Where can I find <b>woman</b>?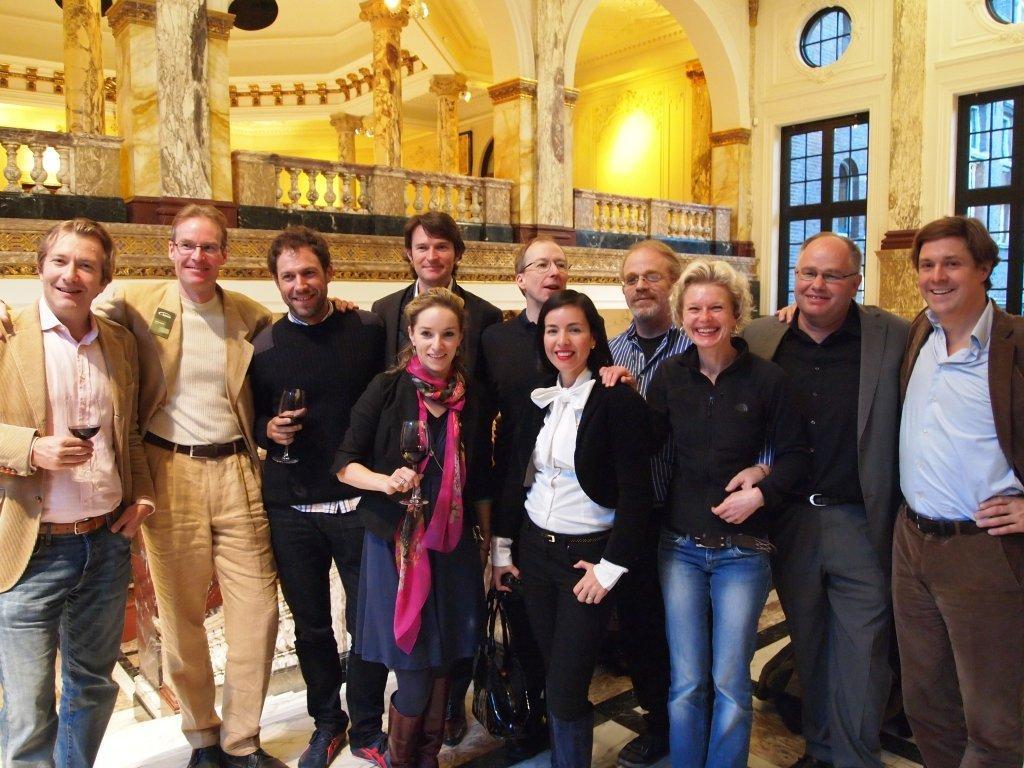
You can find it at 489,289,649,767.
